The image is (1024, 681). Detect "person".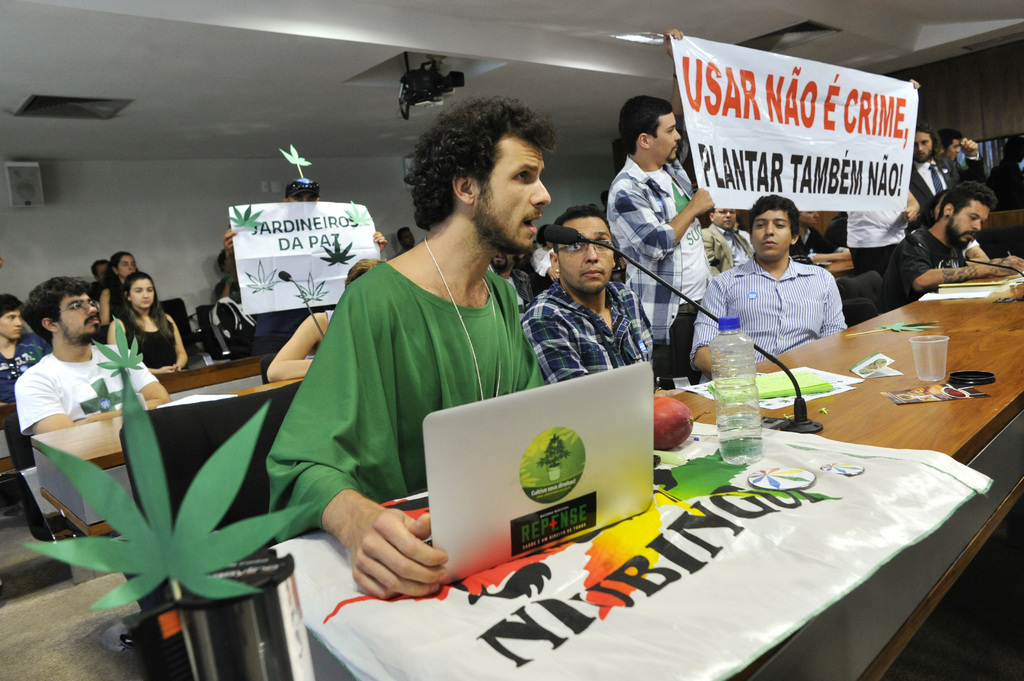
Detection: region(687, 193, 842, 382).
